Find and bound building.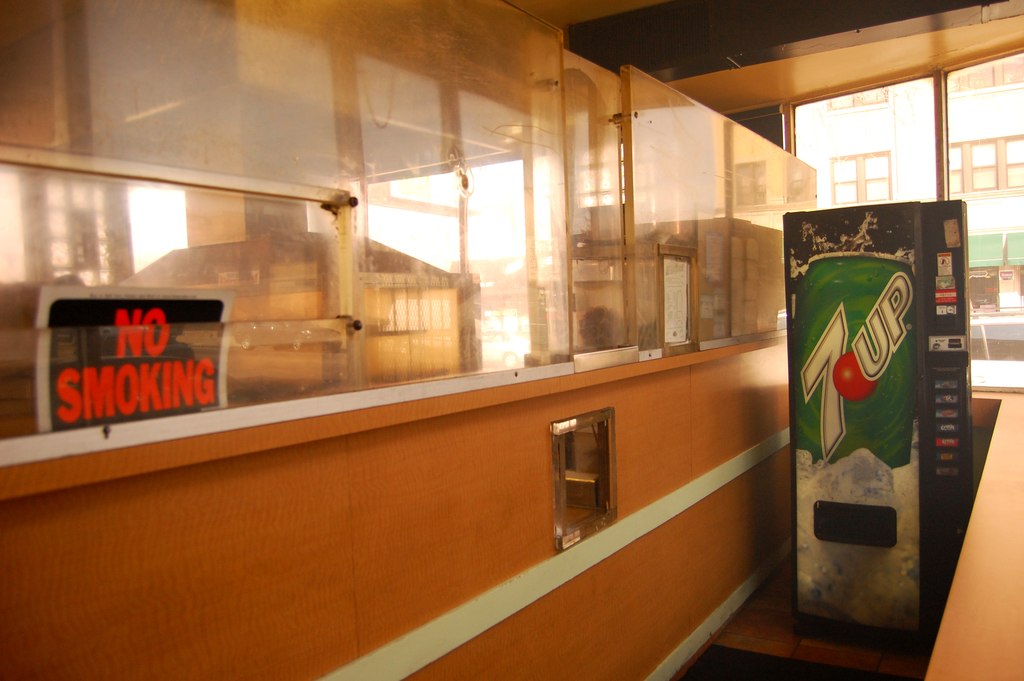
Bound: bbox=[797, 54, 1023, 306].
